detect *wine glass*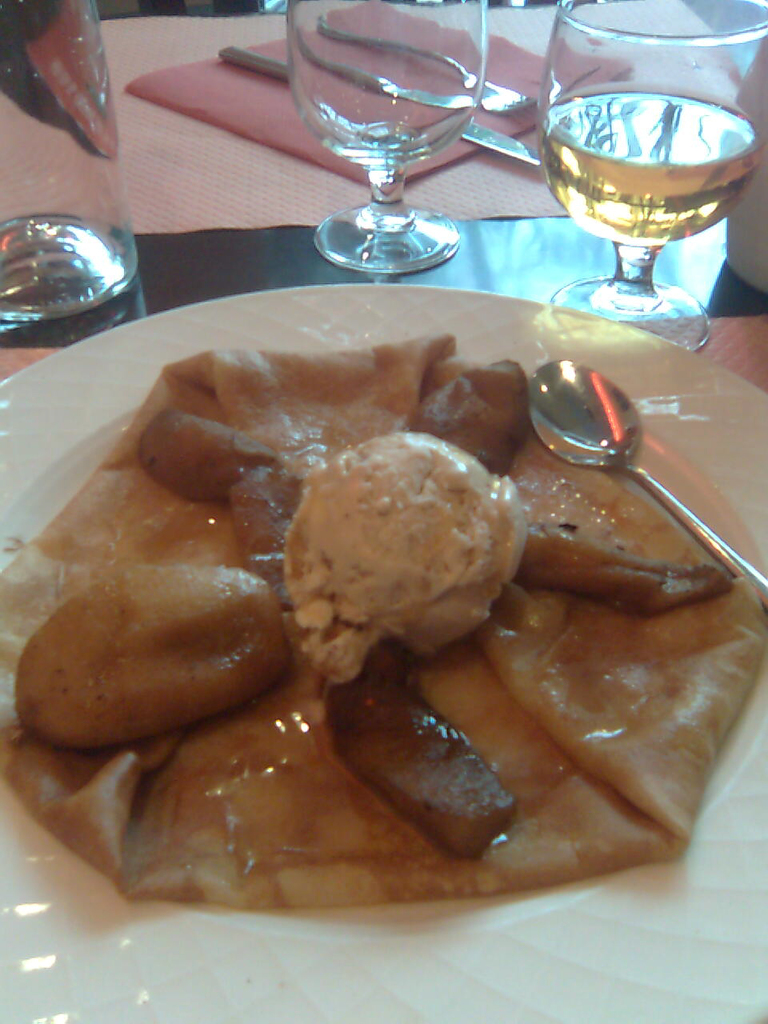
locate(286, 0, 483, 271)
